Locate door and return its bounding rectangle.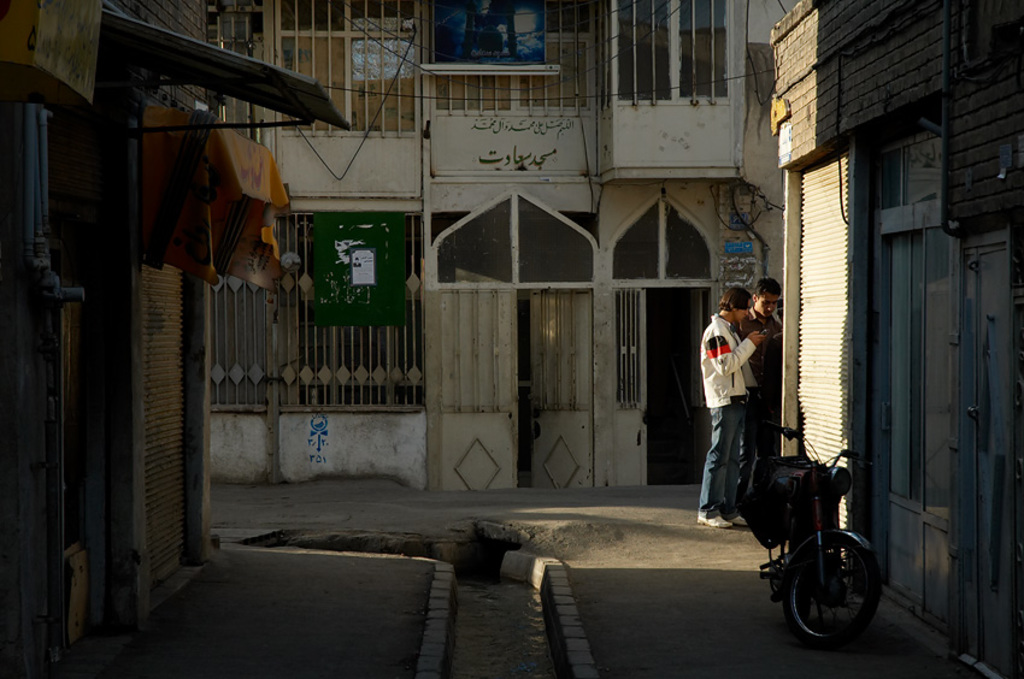
{"x1": 846, "y1": 100, "x2": 981, "y2": 636}.
